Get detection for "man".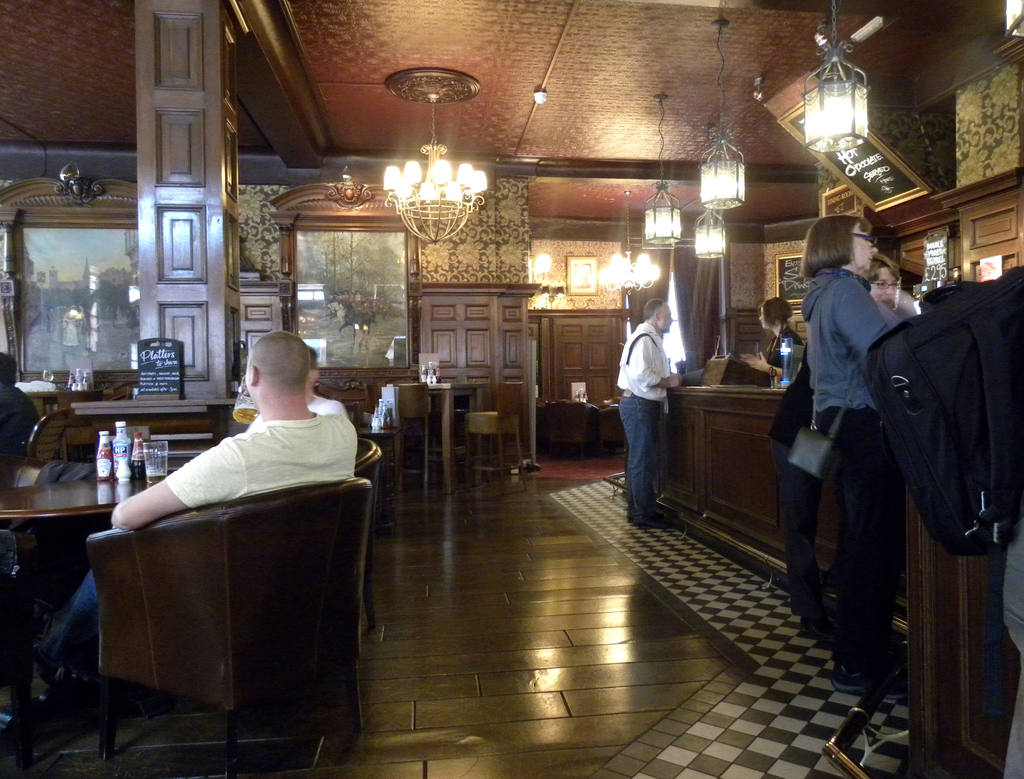
Detection: (81,326,371,696).
